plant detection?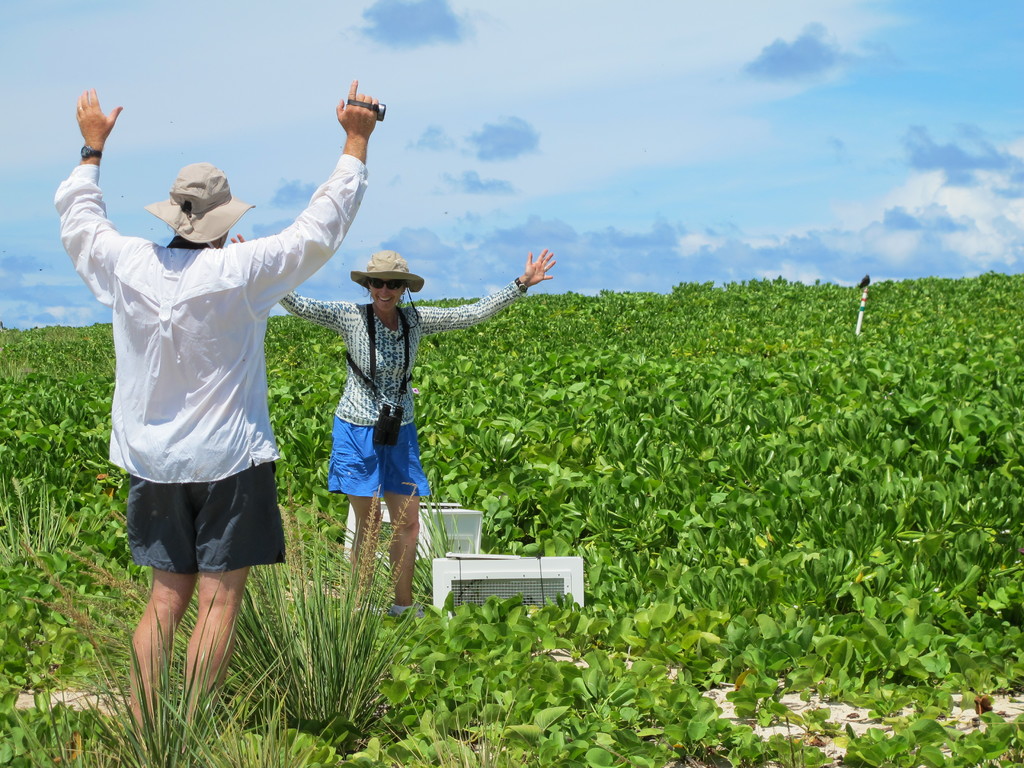
x1=289, y1=493, x2=490, y2=627
